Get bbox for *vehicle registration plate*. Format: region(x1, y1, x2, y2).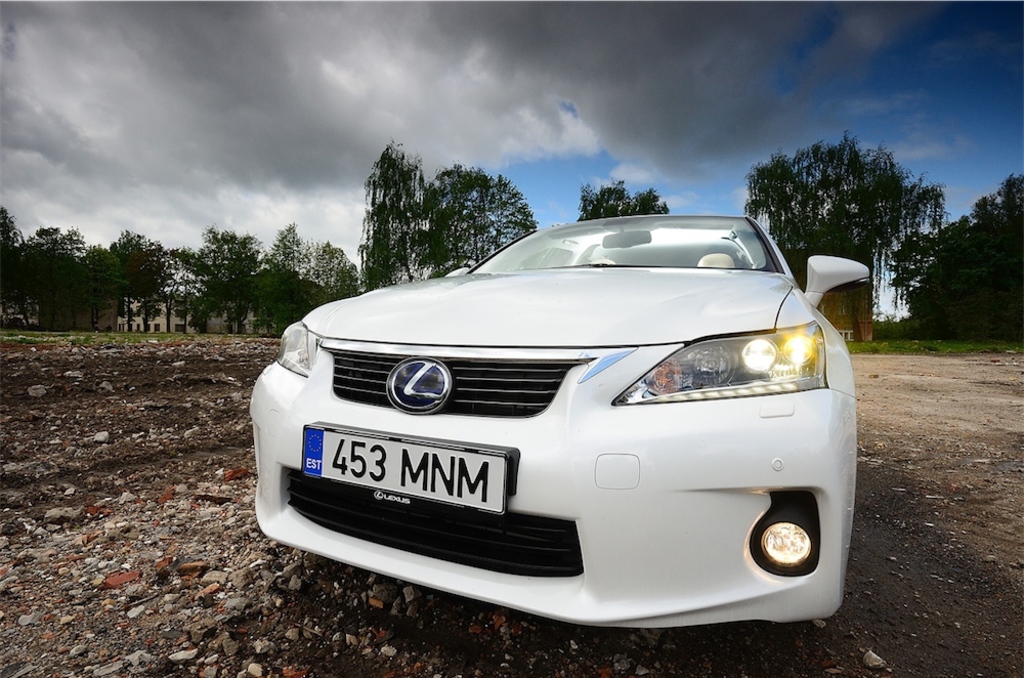
region(307, 430, 519, 535).
